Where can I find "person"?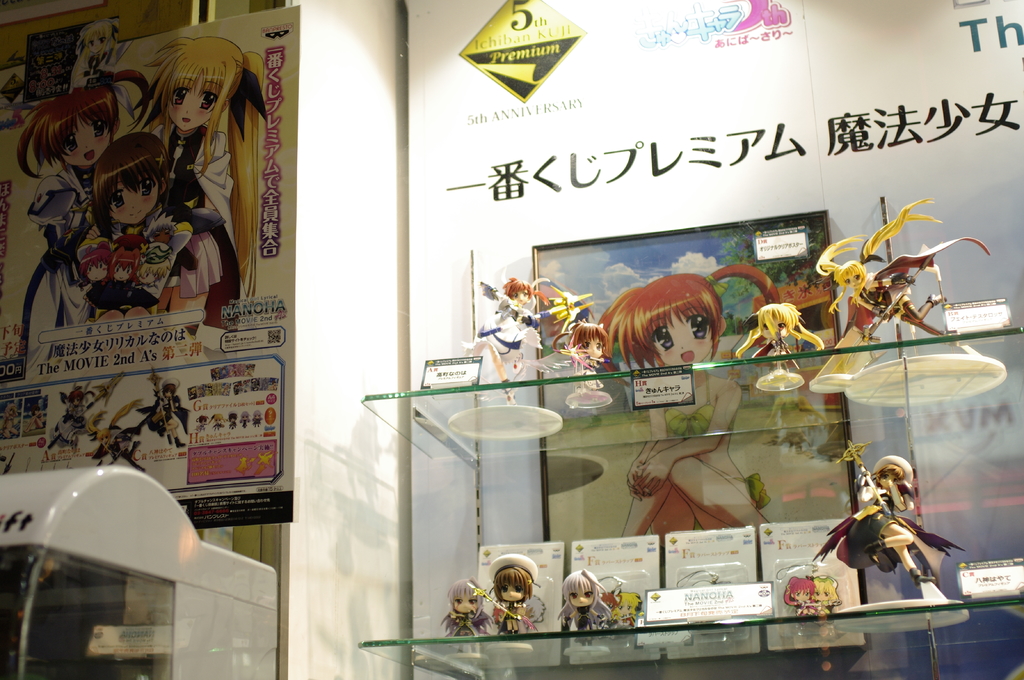
You can find it at Rect(836, 443, 955, 627).
